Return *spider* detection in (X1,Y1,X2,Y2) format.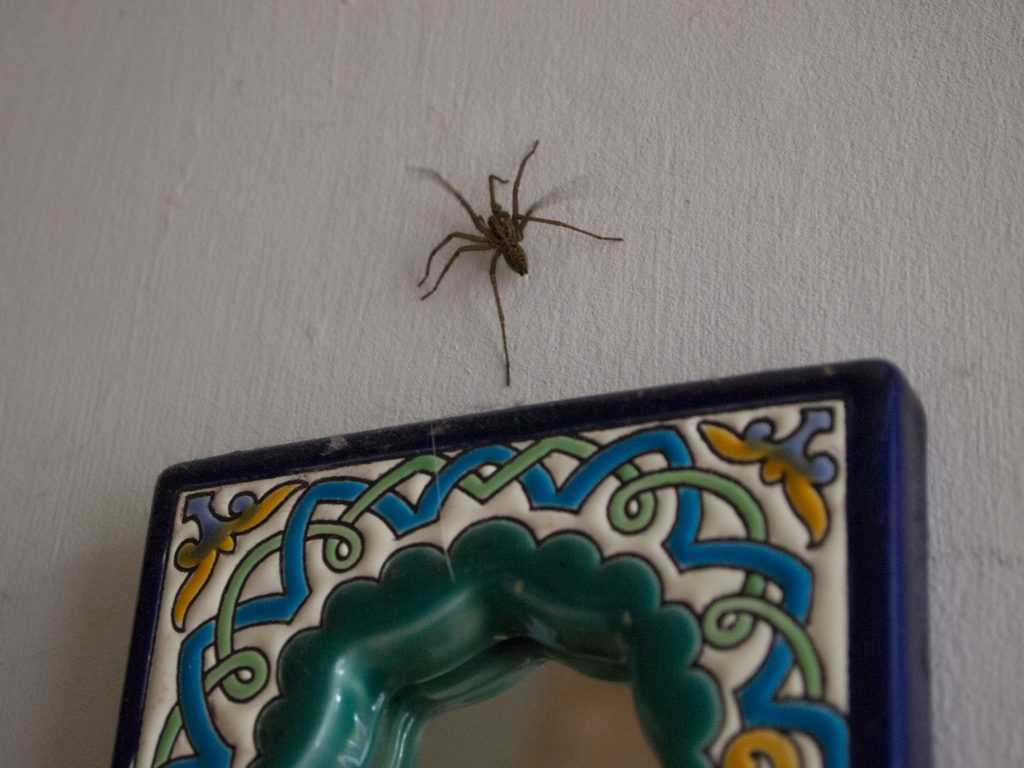
(412,139,624,383).
